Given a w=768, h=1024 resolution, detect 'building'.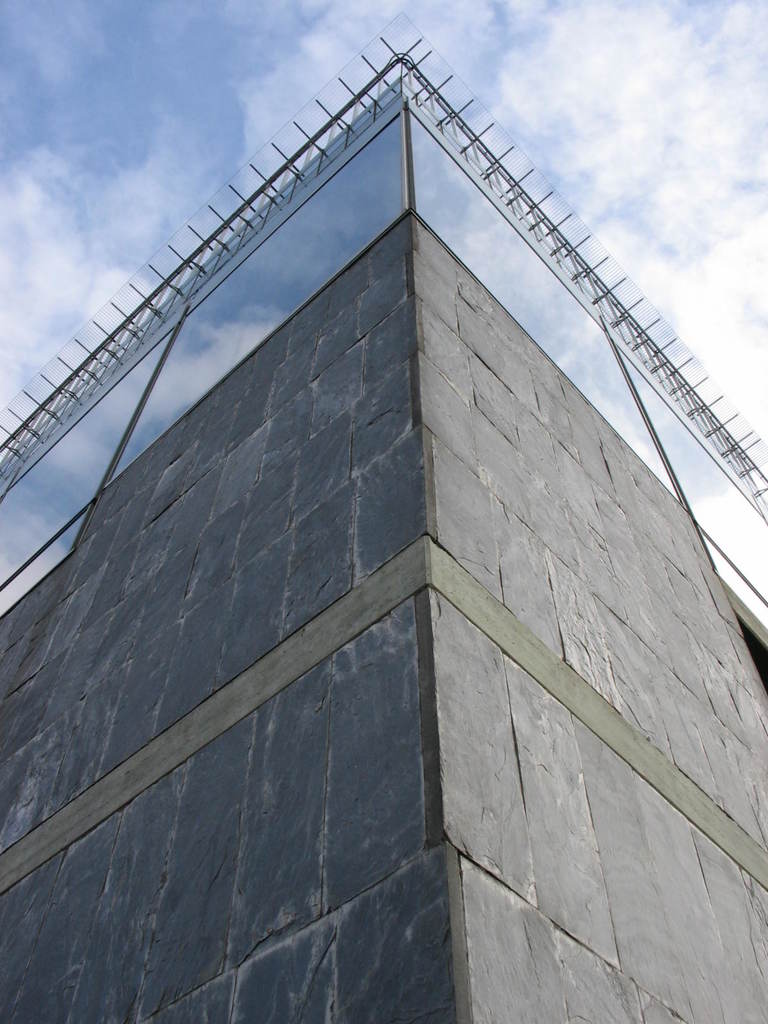
[x1=0, y1=15, x2=767, y2=1023].
